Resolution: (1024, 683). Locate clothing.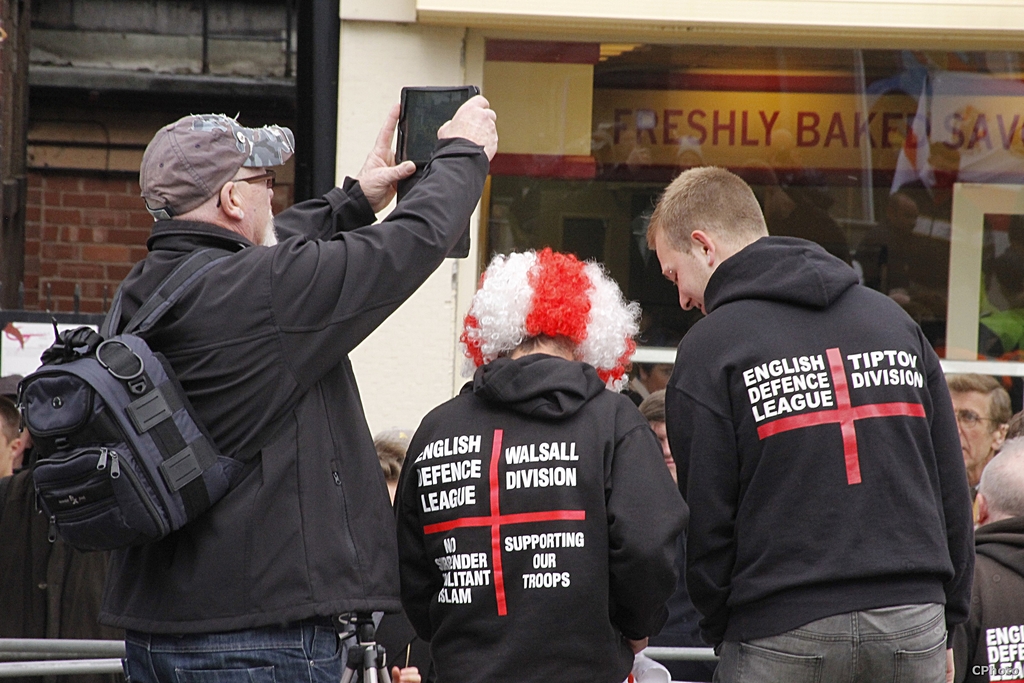
[665,202,990,674].
